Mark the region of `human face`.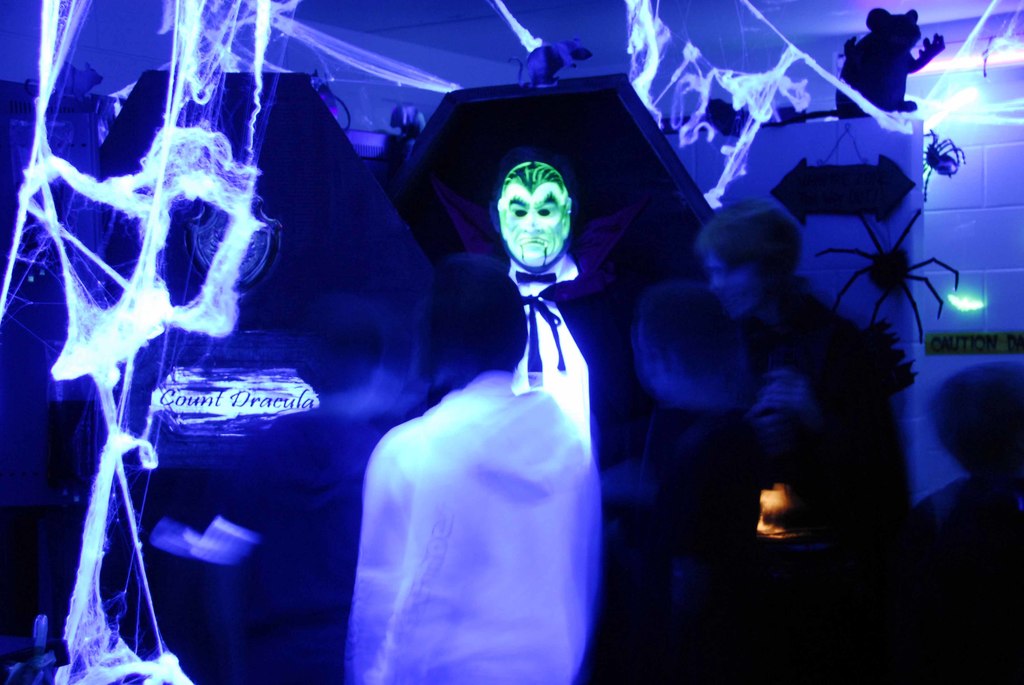
Region: 497/177/568/272.
